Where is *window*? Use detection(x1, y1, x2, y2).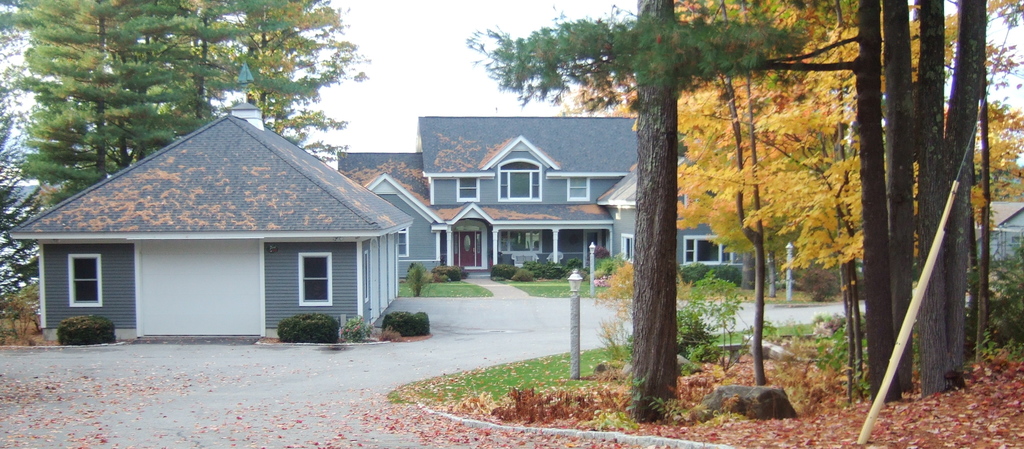
detection(67, 256, 104, 308).
